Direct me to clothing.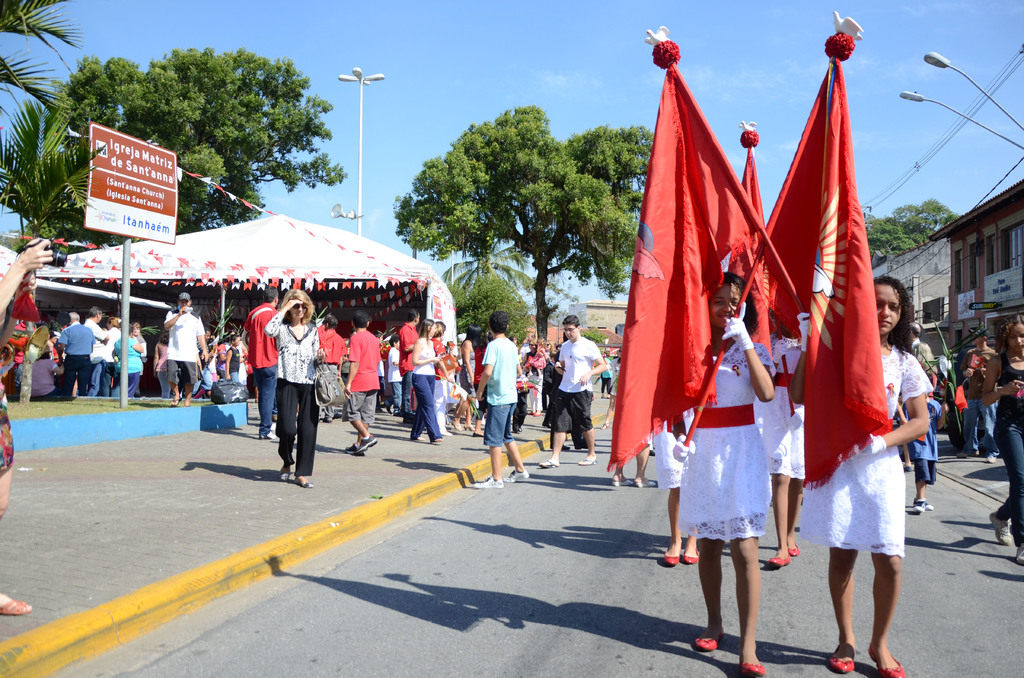
Direction: <box>413,380,445,444</box>.
